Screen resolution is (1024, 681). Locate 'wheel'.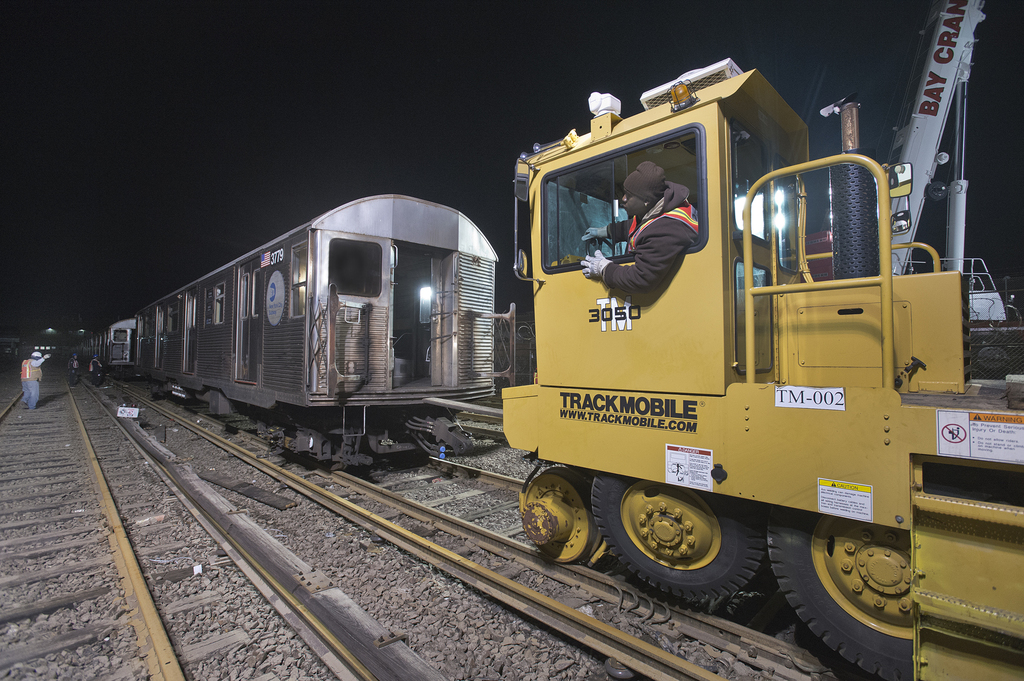
769 506 913 680.
